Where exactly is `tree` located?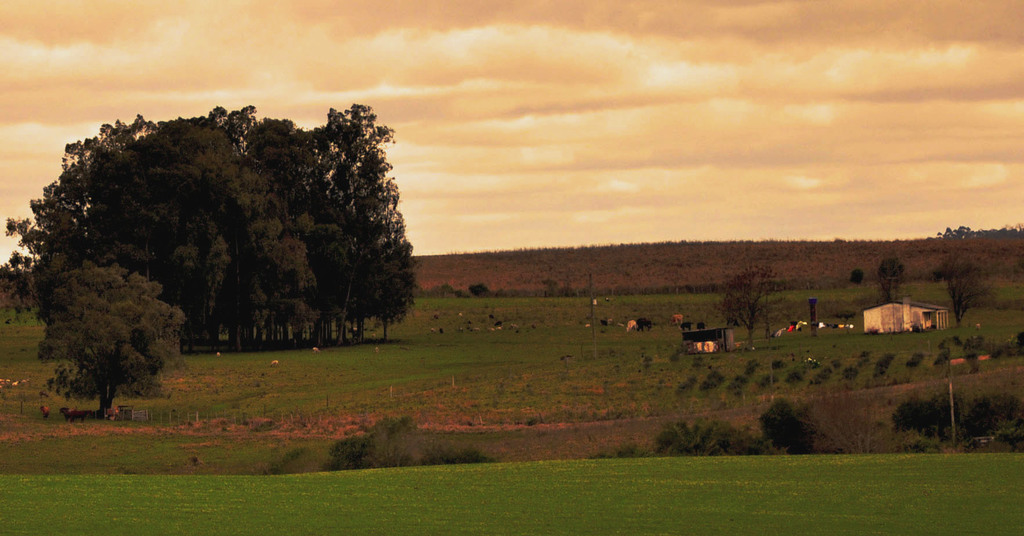
Its bounding box is [left=228, top=102, right=324, bottom=337].
